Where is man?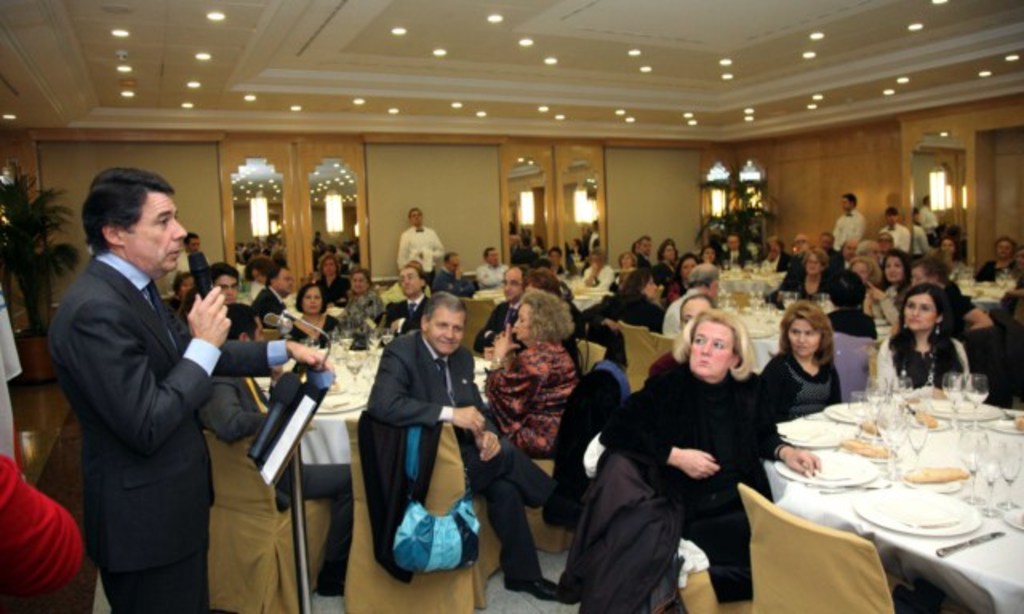
400, 208, 443, 267.
